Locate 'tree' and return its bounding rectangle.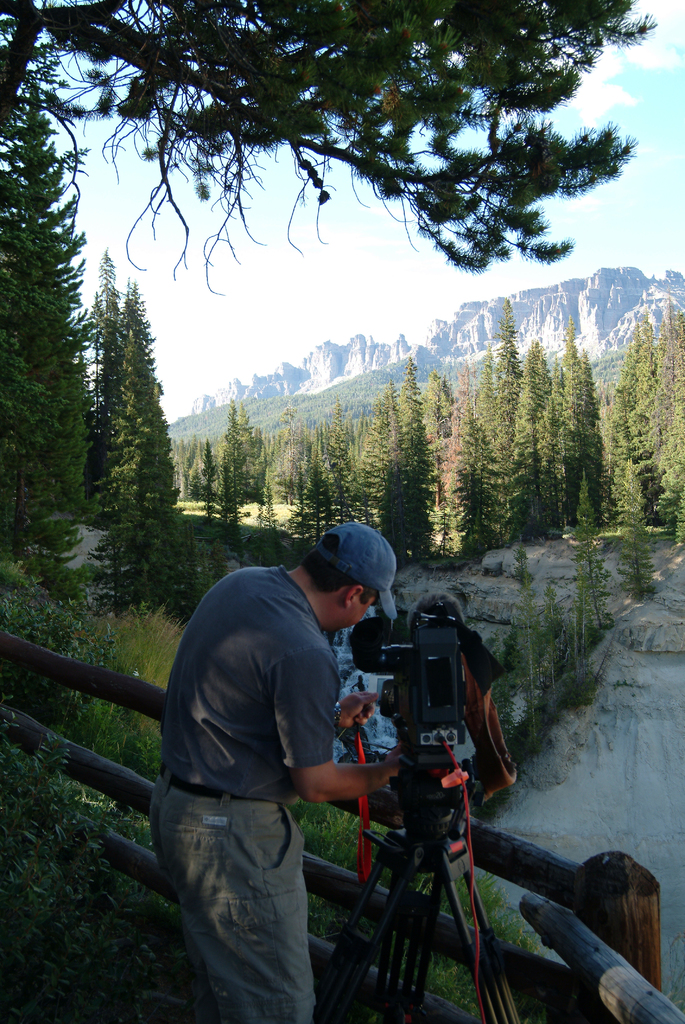
[225,406,275,532].
